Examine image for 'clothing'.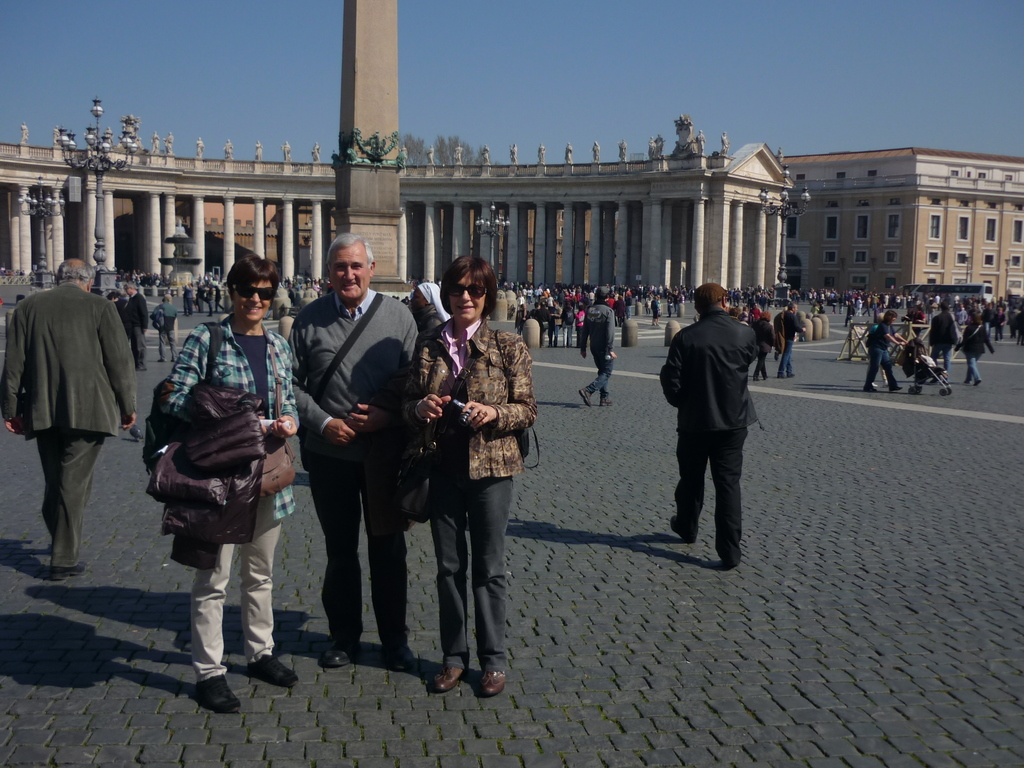
Examination result: left=750, top=307, right=762, bottom=318.
